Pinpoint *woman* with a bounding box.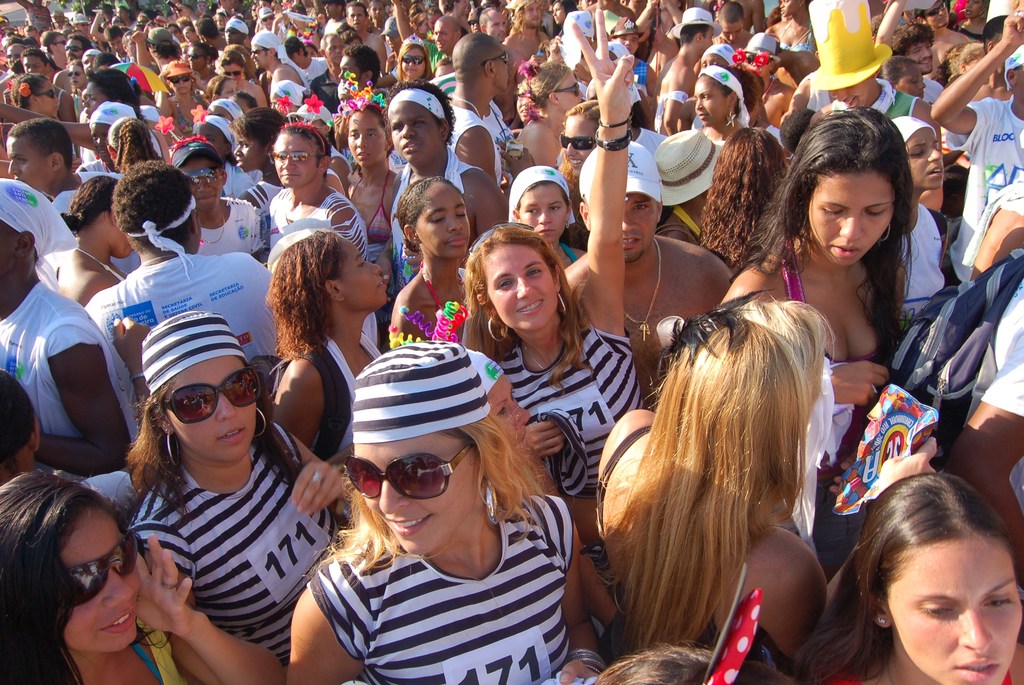
391 174 483 346.
